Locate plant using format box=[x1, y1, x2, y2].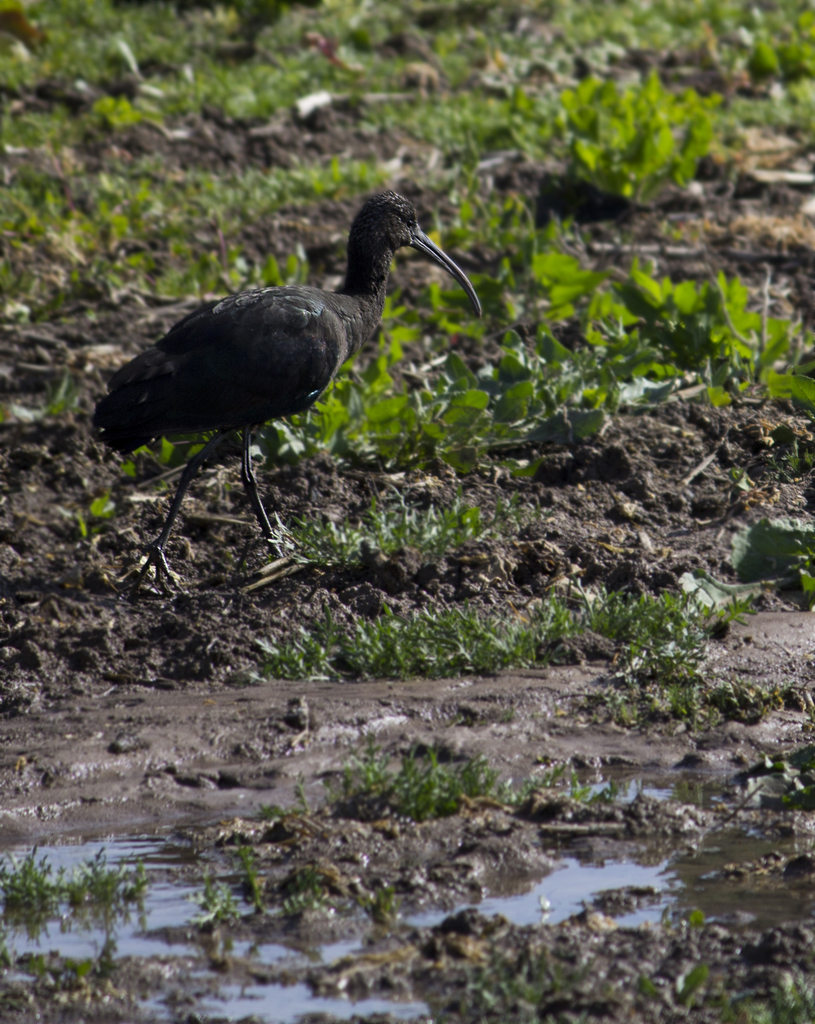
box=[83, 423, 216, 515].
